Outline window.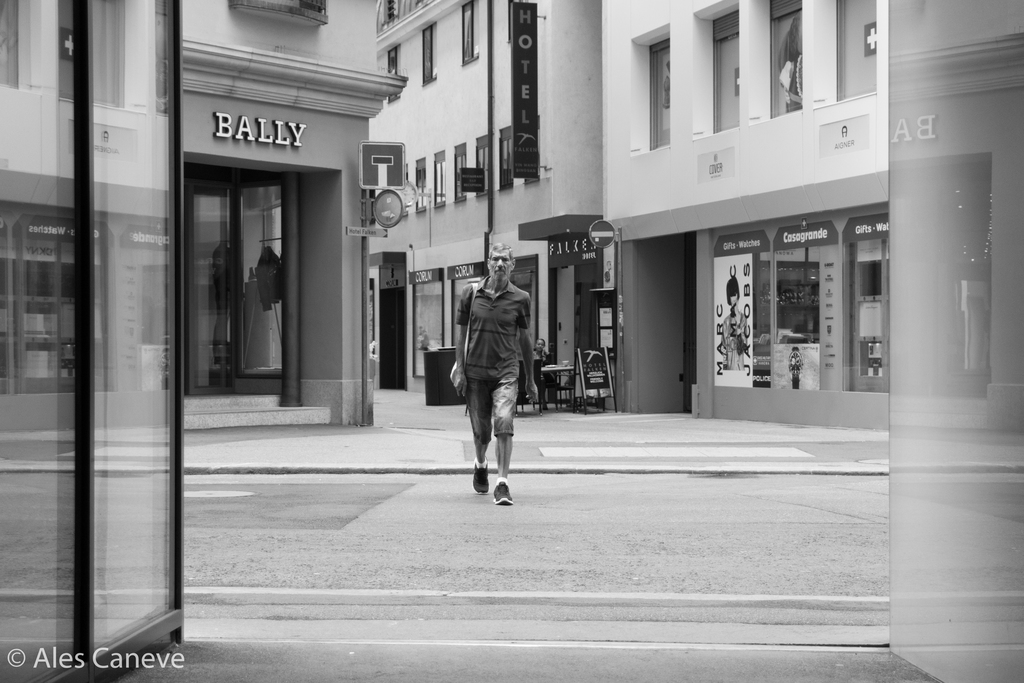
Outline: 748, 0, 801, 126.
